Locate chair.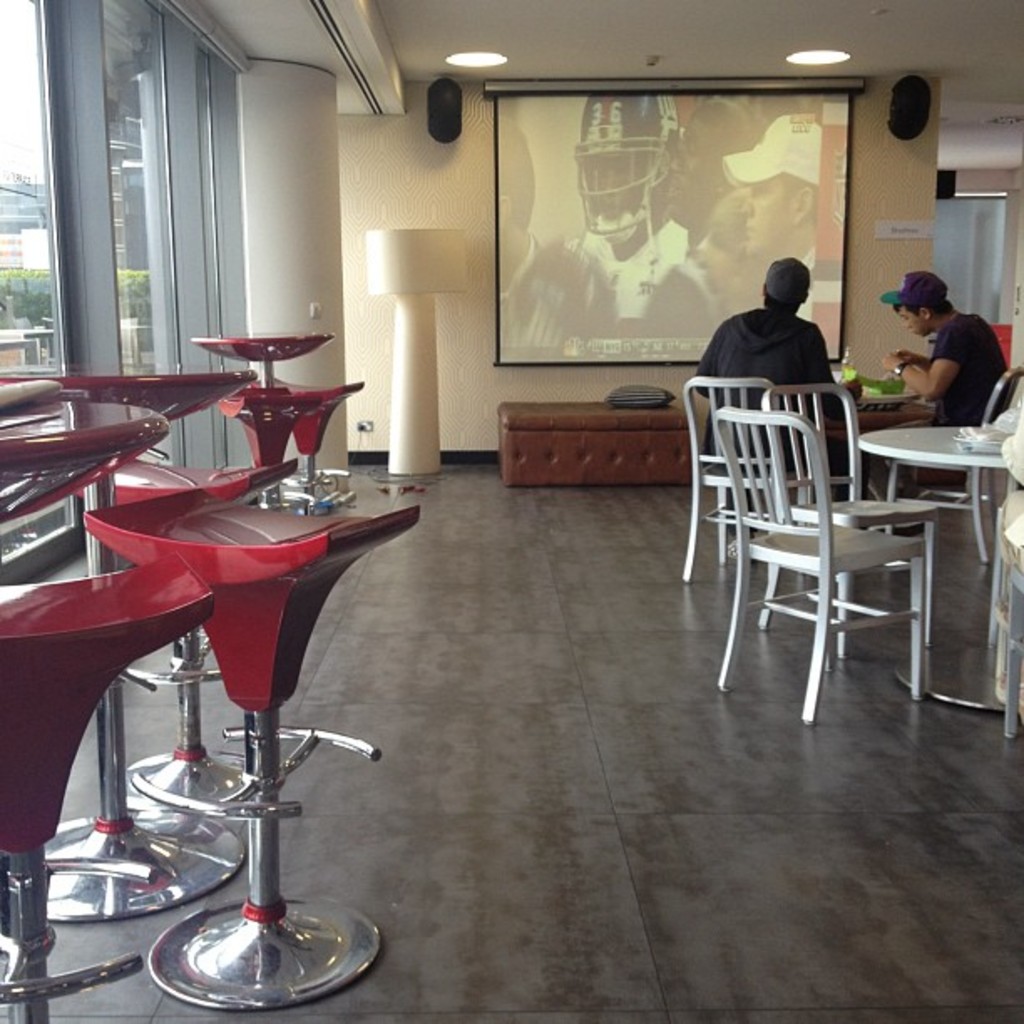
Bounding box: Rect(684, 370, 812, 576).
